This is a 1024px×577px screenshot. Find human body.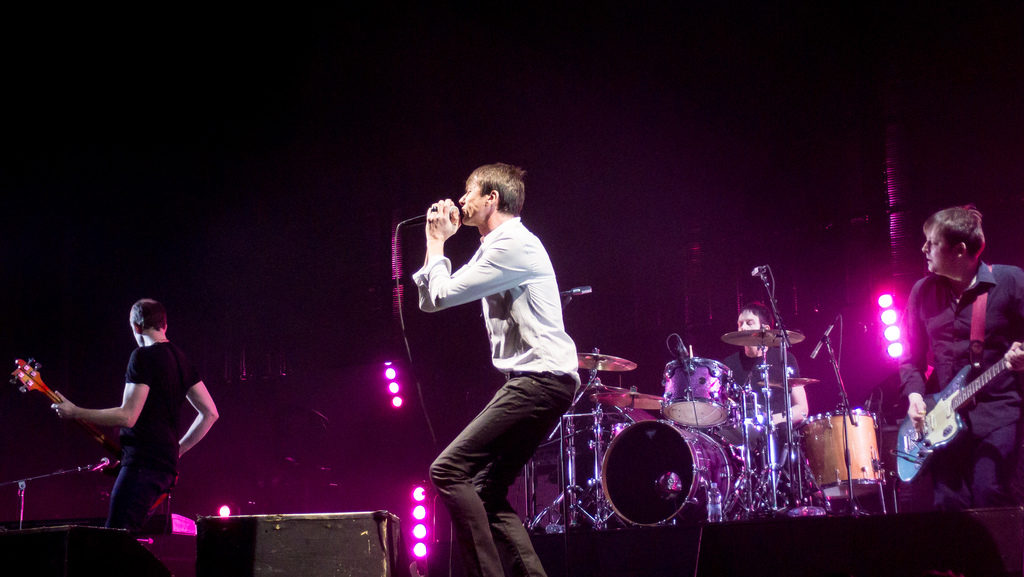
Bounding box: bbox(35, 282, 209, 540).
